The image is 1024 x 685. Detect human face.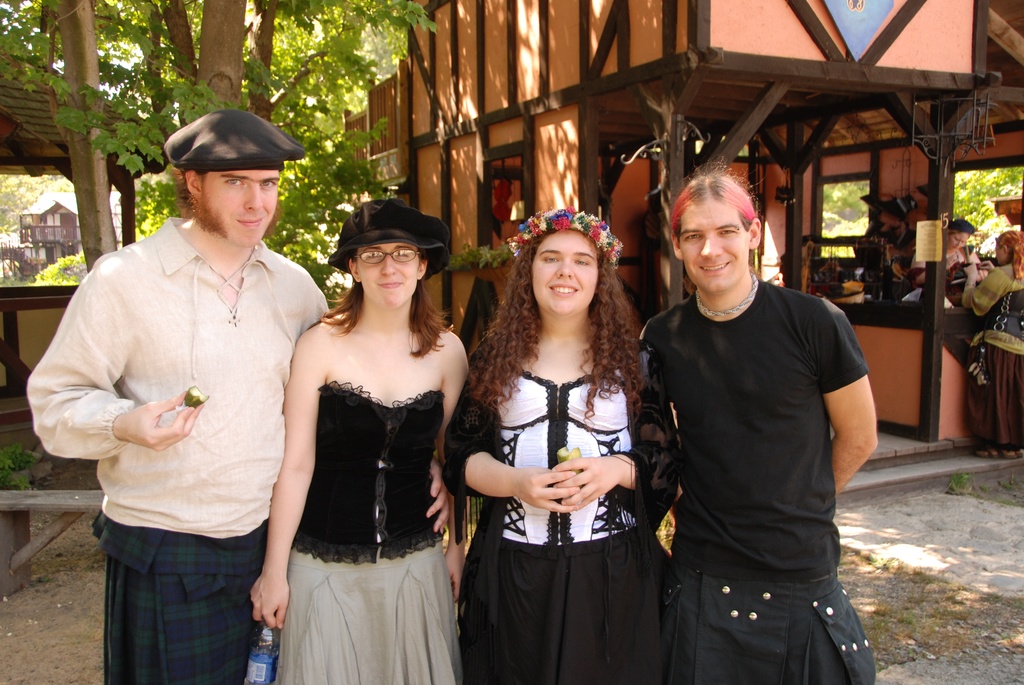
Detection: (675,205,748,297).
